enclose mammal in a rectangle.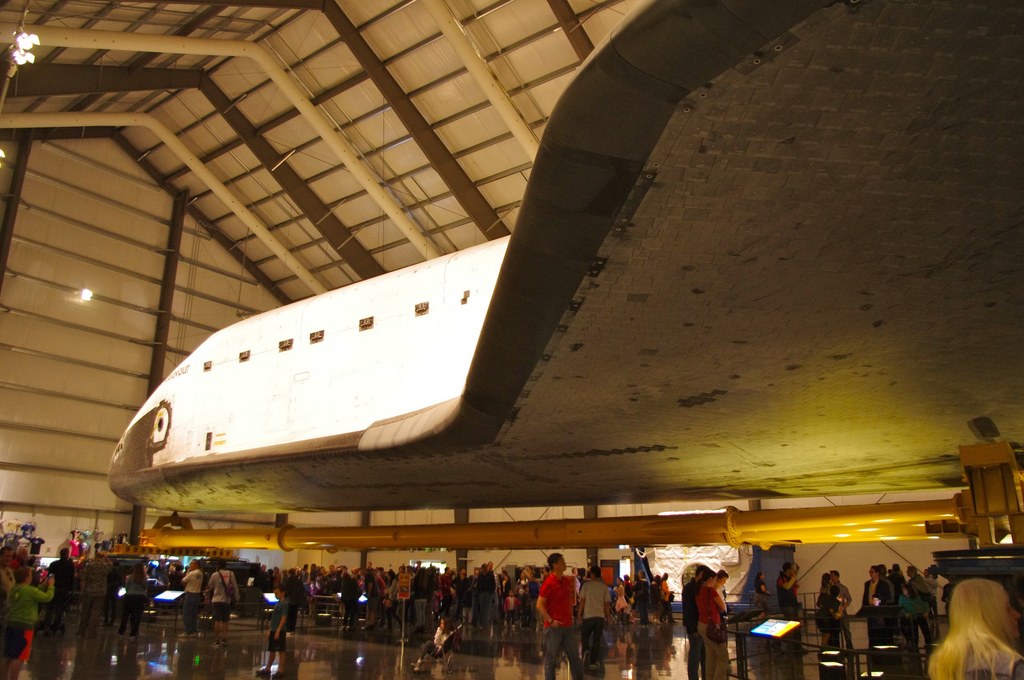
(left=719, top=569, right=739, bottom=601).
